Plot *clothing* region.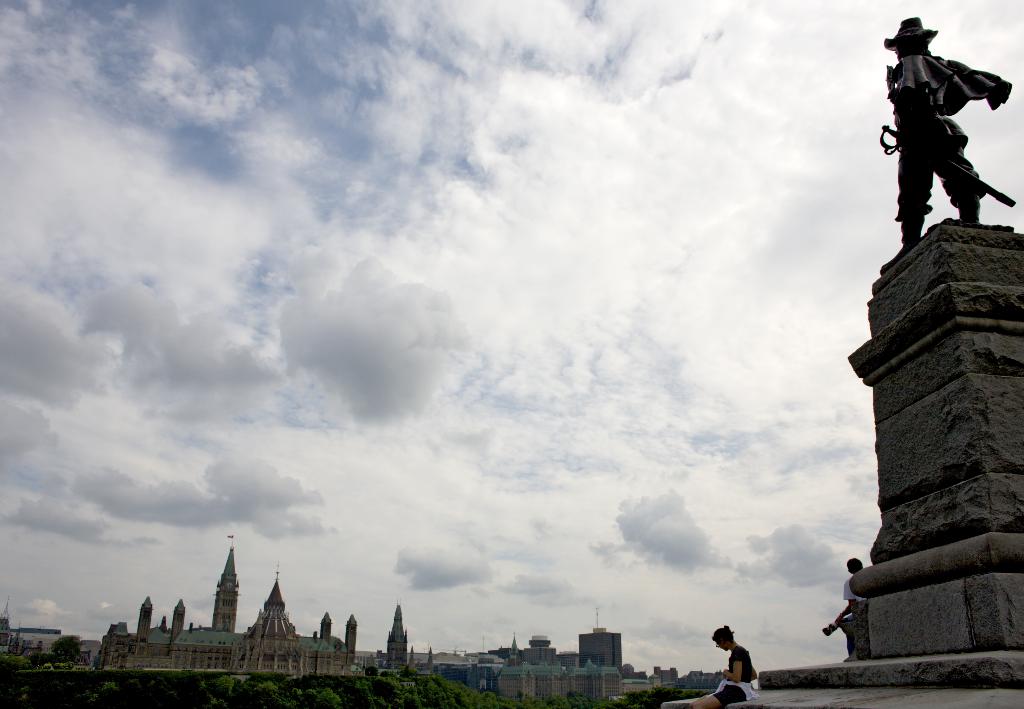
Plotted at bbox(889, 52, 1009, 223).
